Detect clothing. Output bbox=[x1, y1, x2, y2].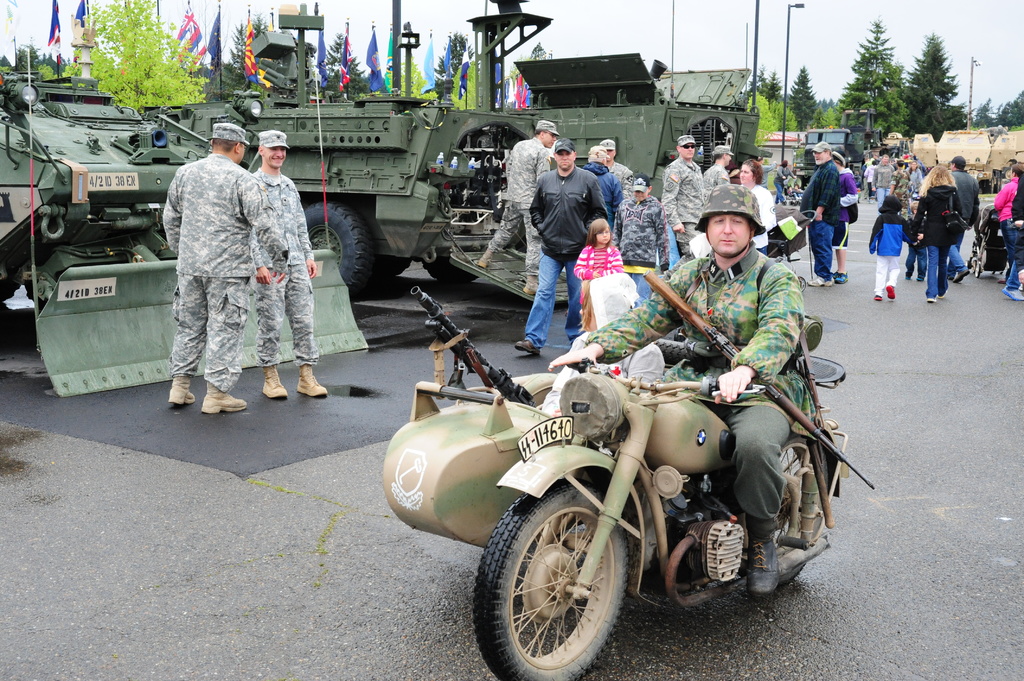
bbox=[661, 155, 701, 255].
